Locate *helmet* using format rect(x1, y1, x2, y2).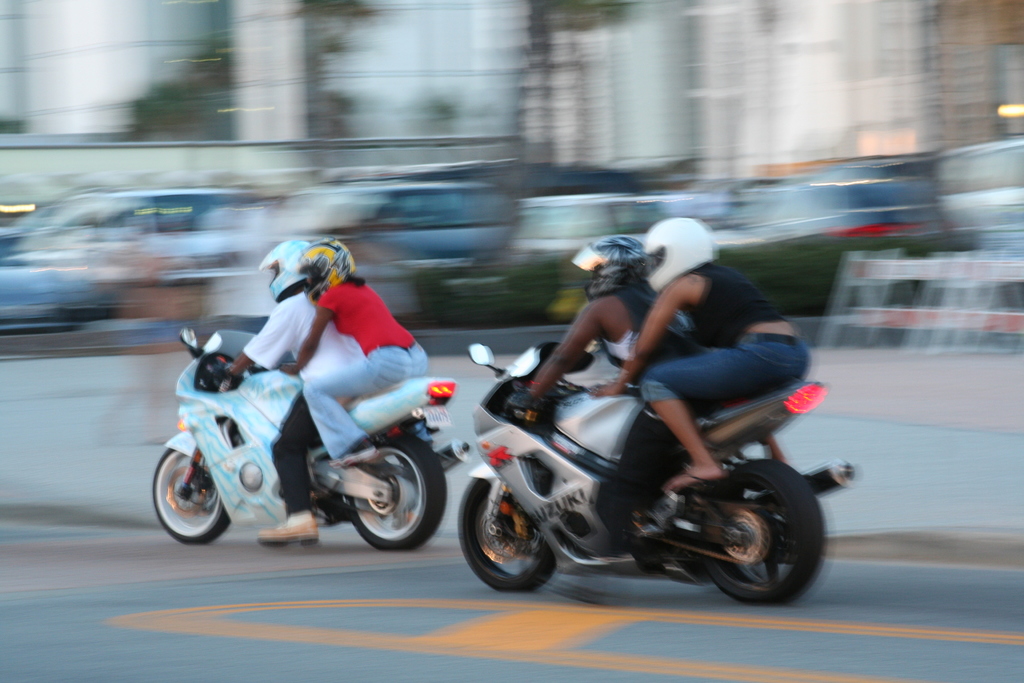
rect(638, 214, 722, 286).
